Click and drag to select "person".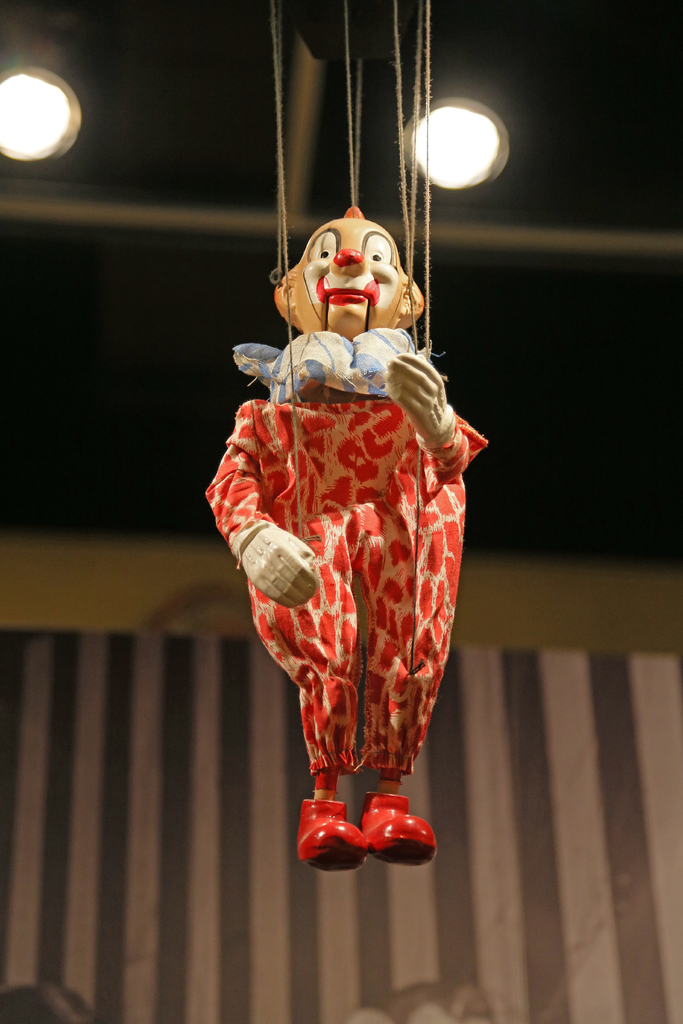
Selection: [0, 979, 101, 1023].
